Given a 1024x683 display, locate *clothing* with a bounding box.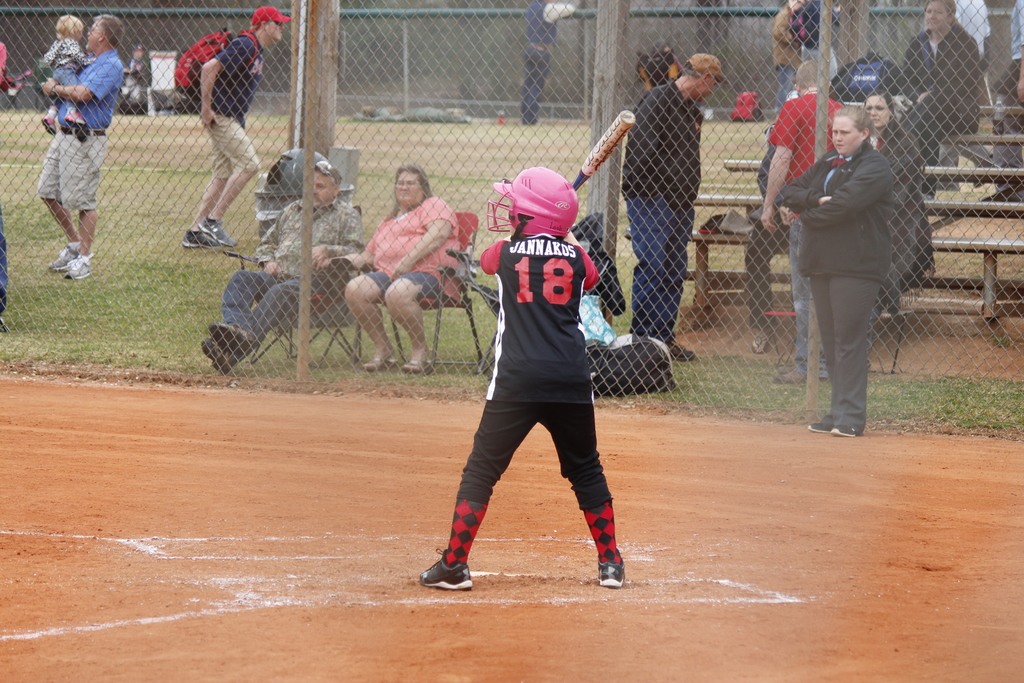
Located: left=519, top=44, right=552, bottom=123.
